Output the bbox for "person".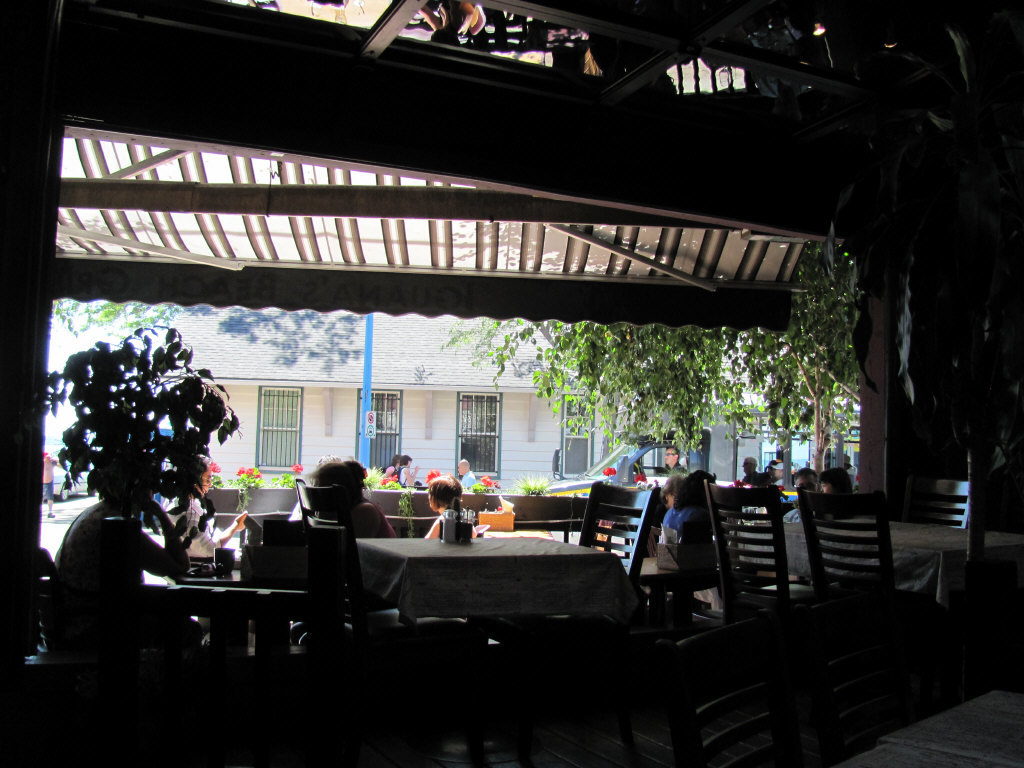
box(177, 474, 254, 567).
